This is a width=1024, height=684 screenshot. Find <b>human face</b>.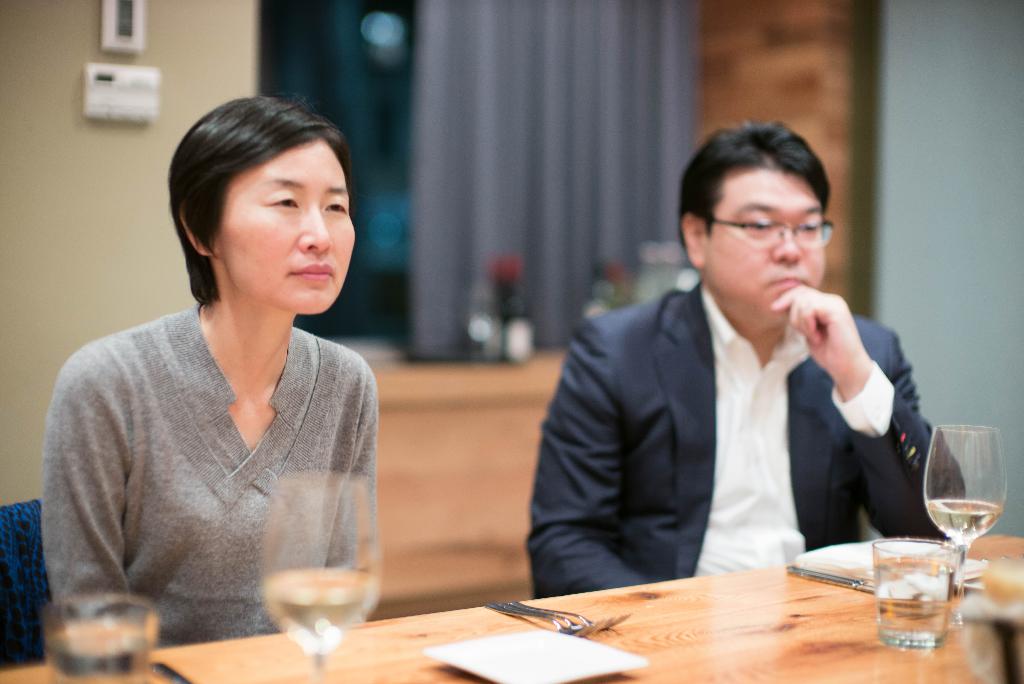
Bounding box: box=[701, 170, 828, 304].
